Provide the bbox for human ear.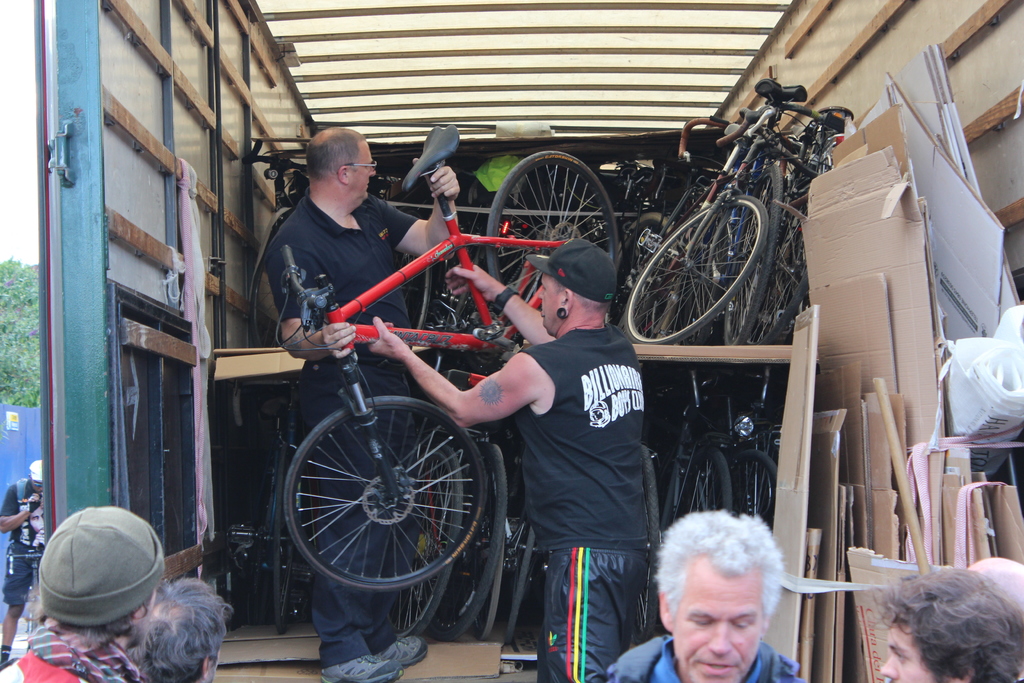
select_region(198, 654, 209, 679).
